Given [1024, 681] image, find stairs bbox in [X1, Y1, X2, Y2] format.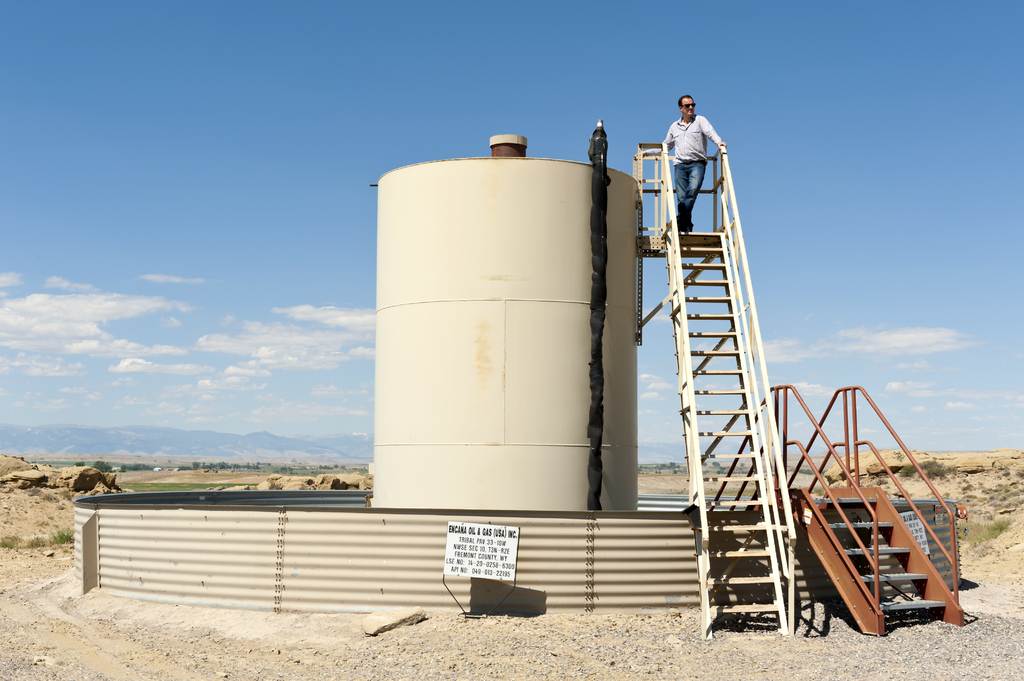
[669, 231, 780, 617].
